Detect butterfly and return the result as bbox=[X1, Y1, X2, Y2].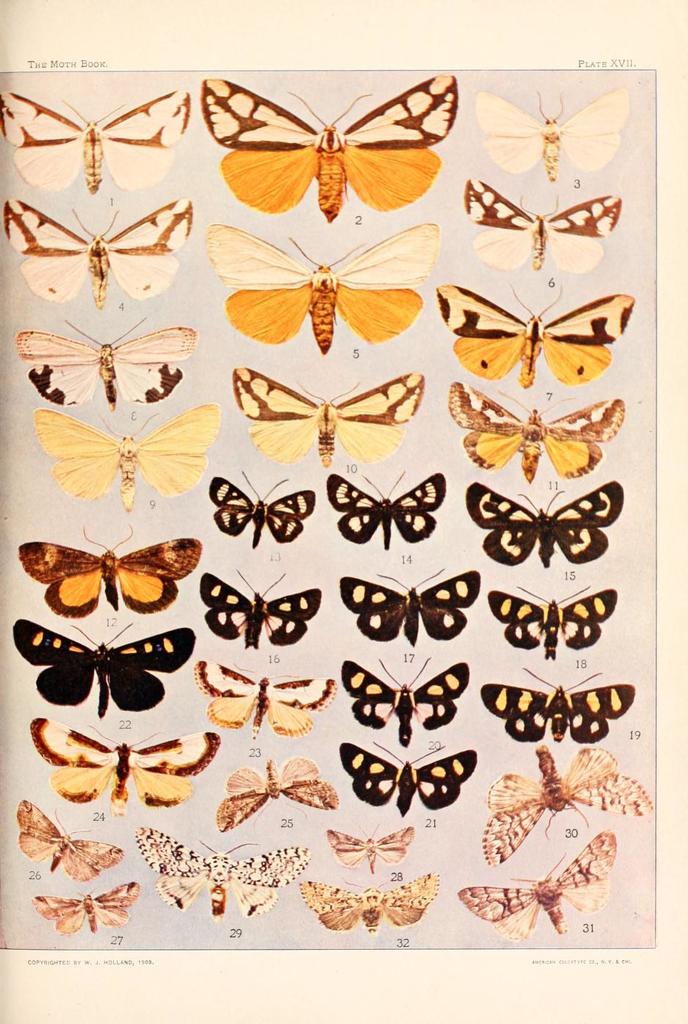
bbox=[432, 280, 637, 389].
